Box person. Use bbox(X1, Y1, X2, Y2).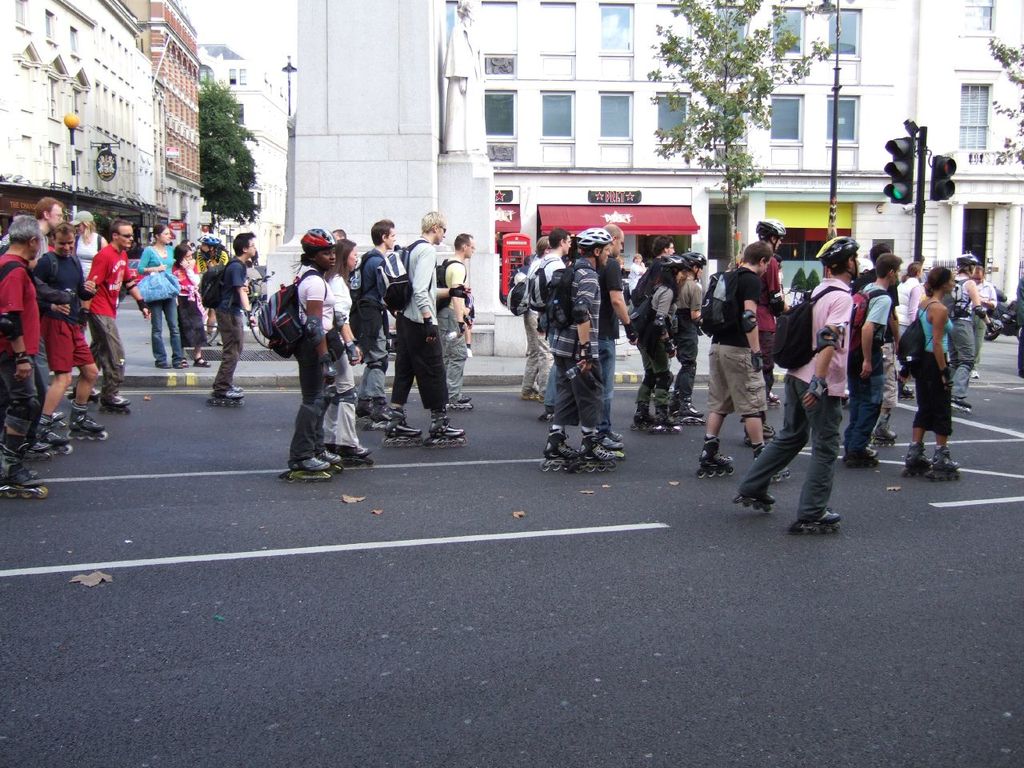
bbox(193, 231, 229, 321).
